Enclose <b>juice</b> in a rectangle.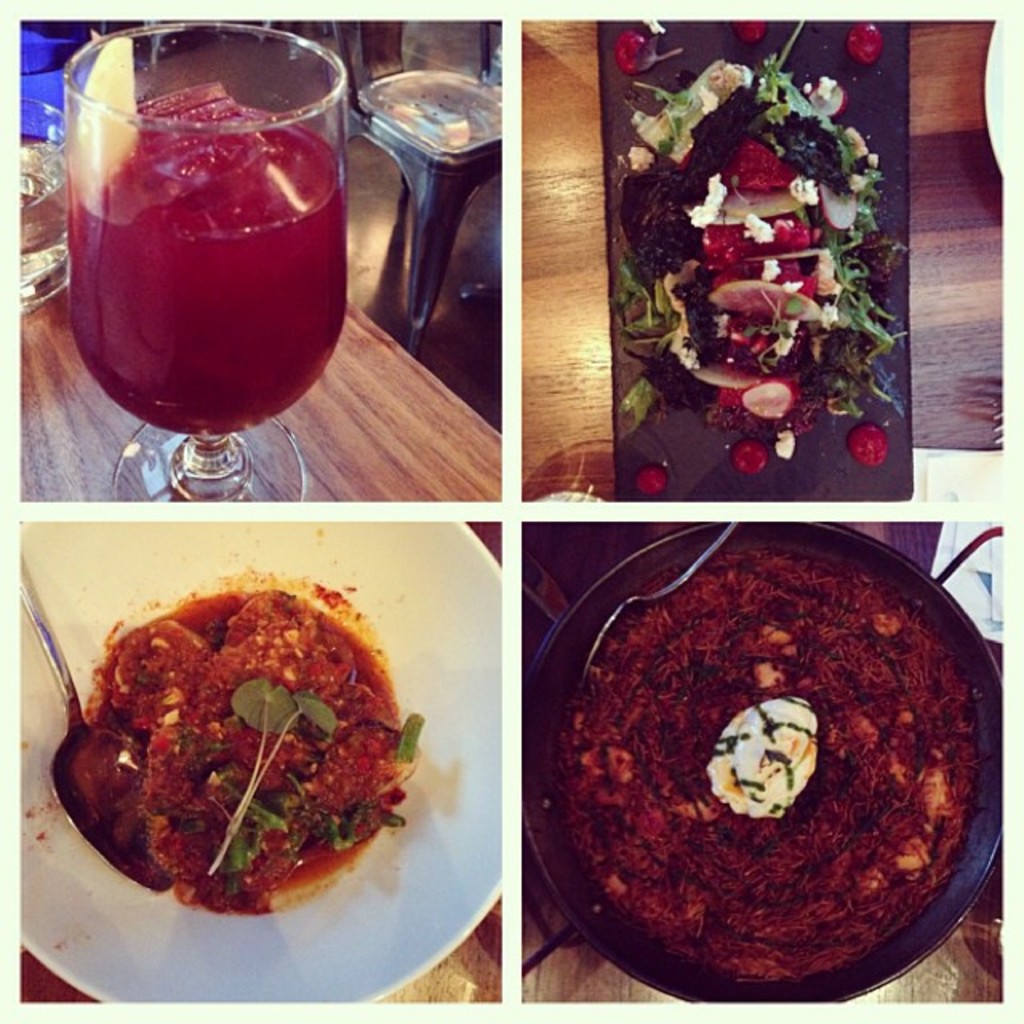
{"x1": 13, "y1": 5, "x2": 338, "y2": 467}.
